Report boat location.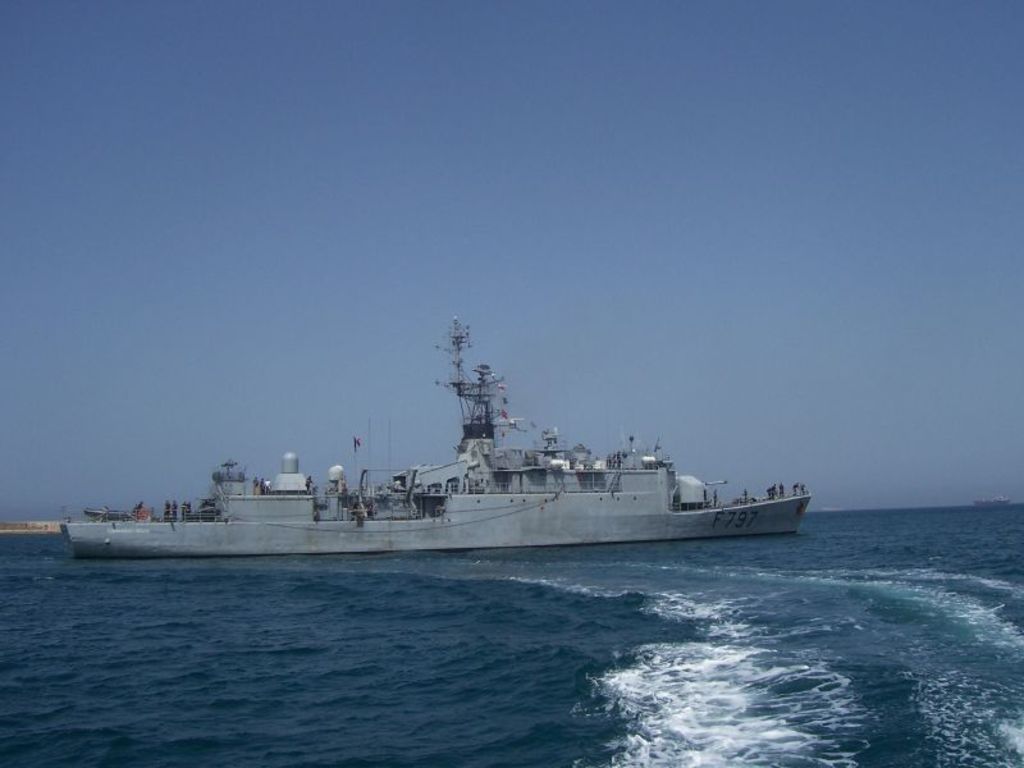
Report: {"left": 47, "top": 332, "right": 797, "bottom": 563}.
